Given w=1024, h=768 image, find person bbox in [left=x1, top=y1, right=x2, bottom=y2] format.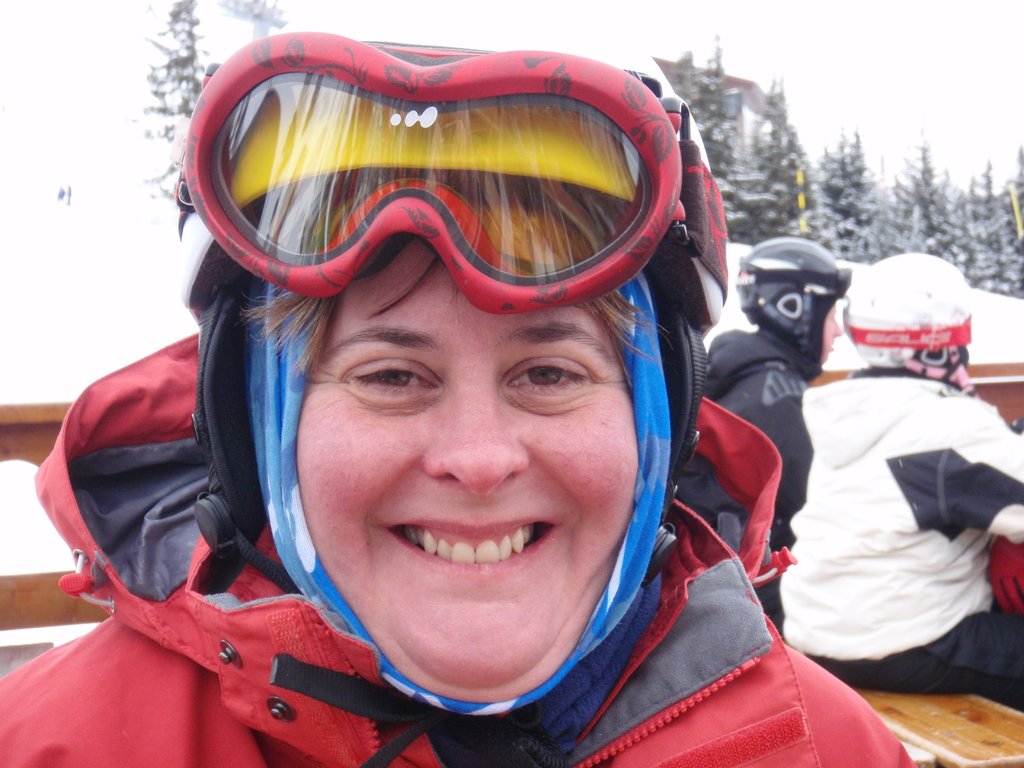
[left=707, top=234, right=852, bottom=636].
